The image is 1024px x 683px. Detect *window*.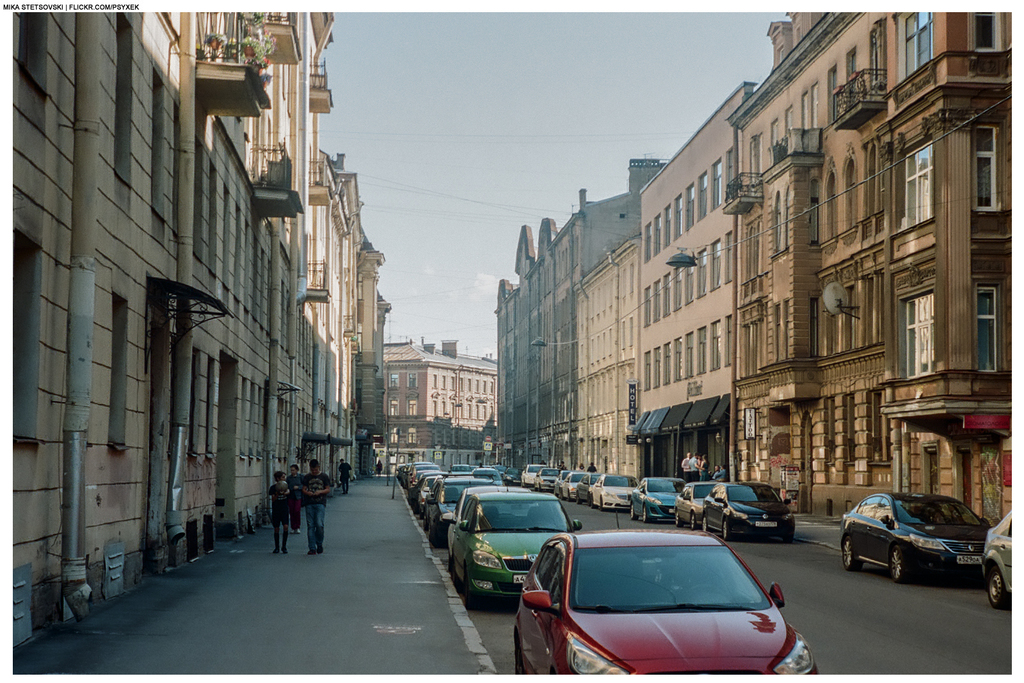
Detection: box(907, 294, 938, 377).
